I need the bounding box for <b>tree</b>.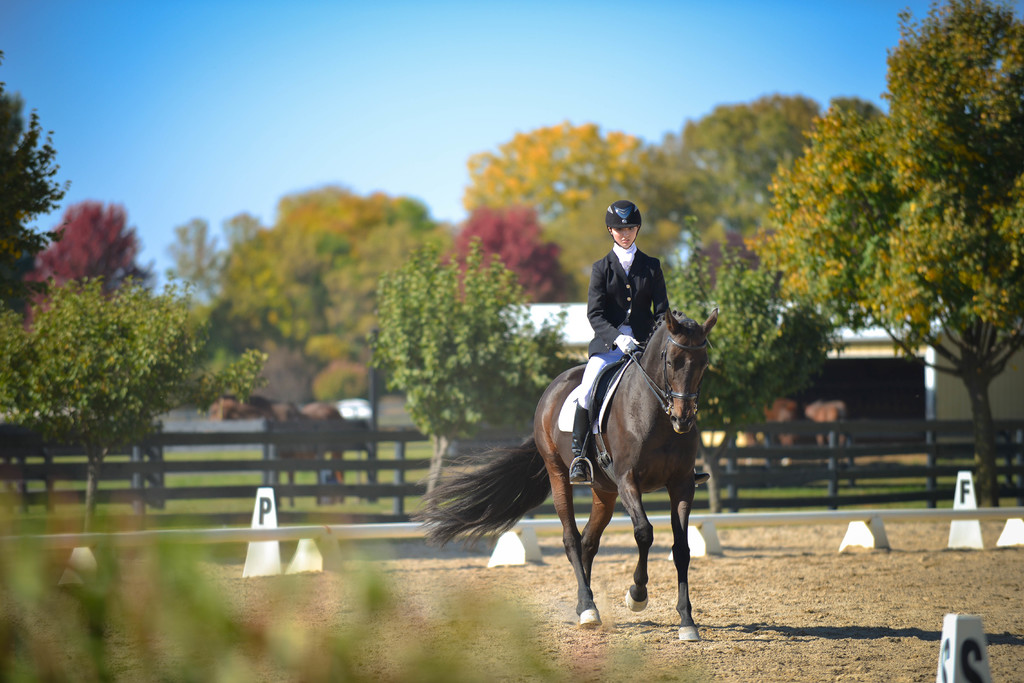
Here it is: {"x1": 759, "y1": 8, "x2": 1020, "y2": 504}.
